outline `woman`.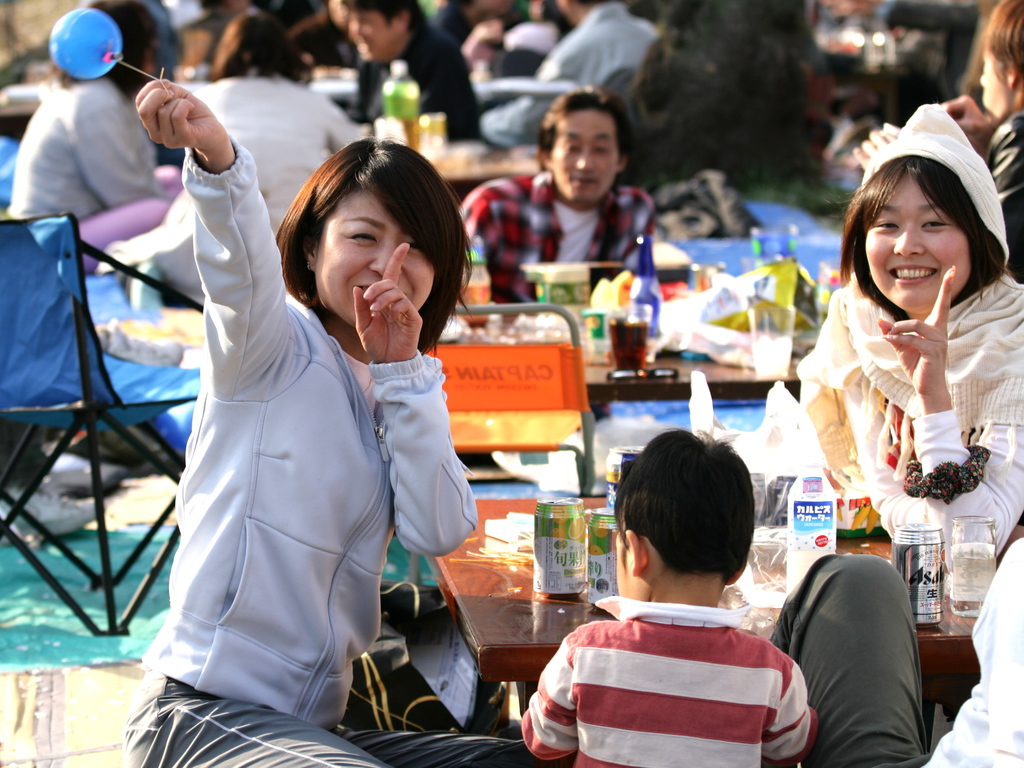
Outline: {"x1": 134, "y1": 79, "x2": 561, "y2": 767}.
